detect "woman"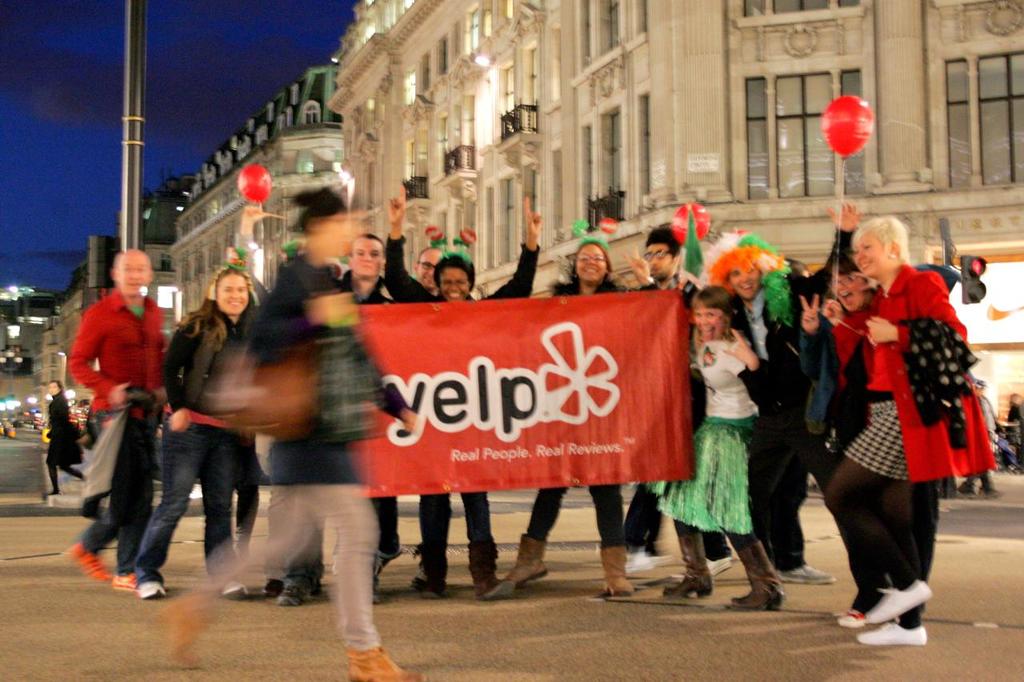
x1=45 y1=379 x2=88 y2=497
